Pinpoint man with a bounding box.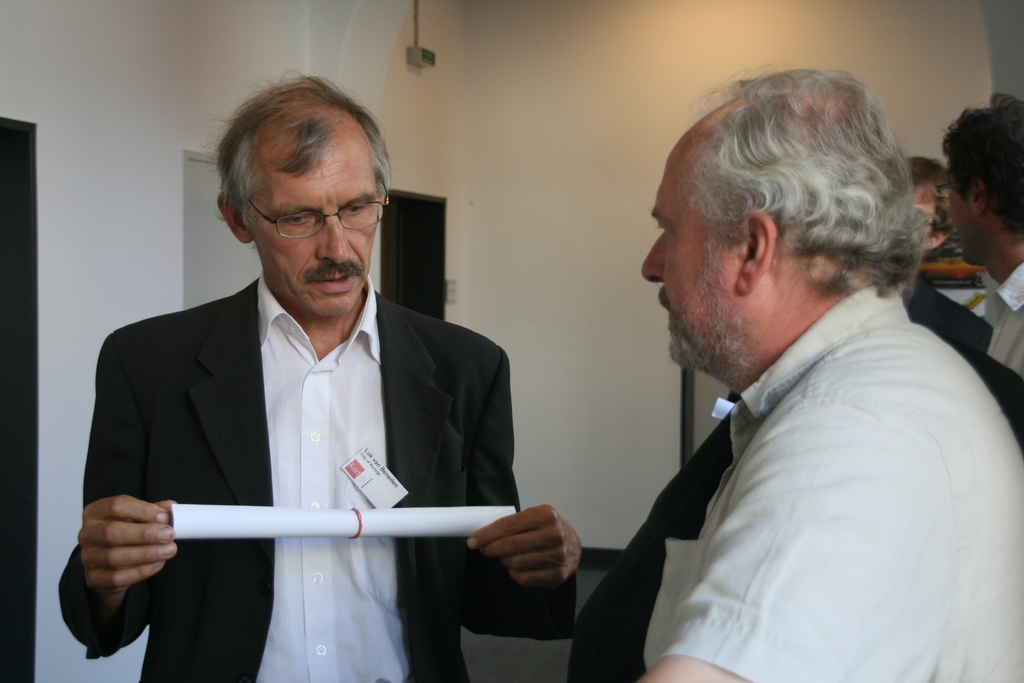
[630, 68, 1023, 682].
